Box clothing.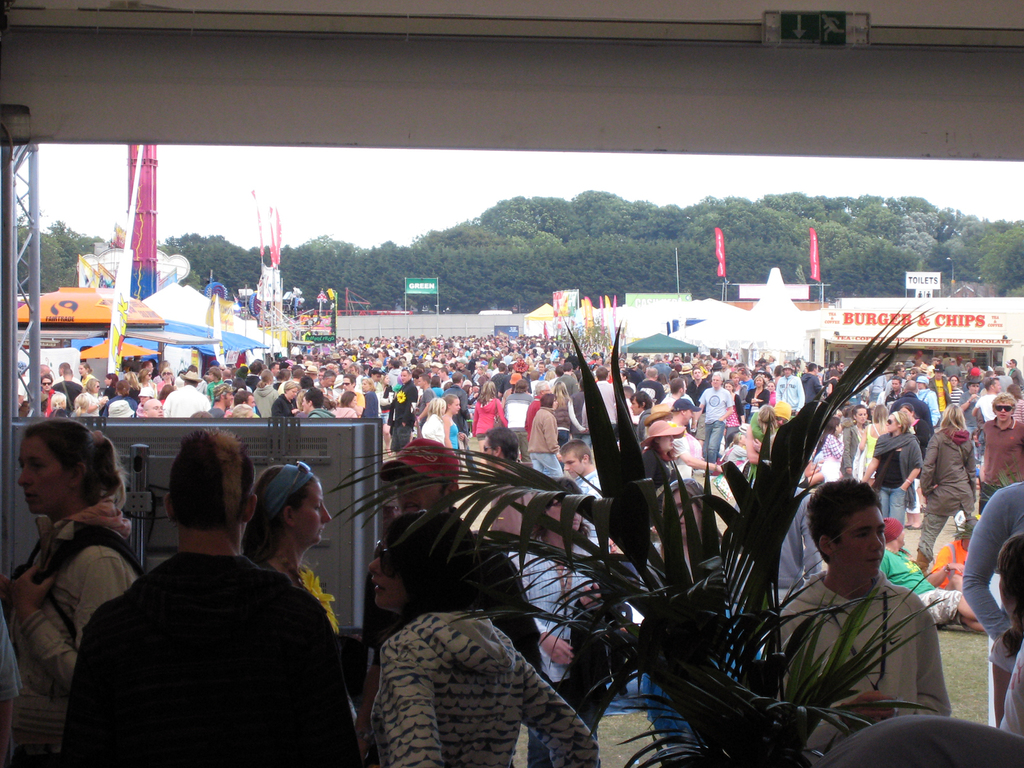
(167, 386, 216, 418).
